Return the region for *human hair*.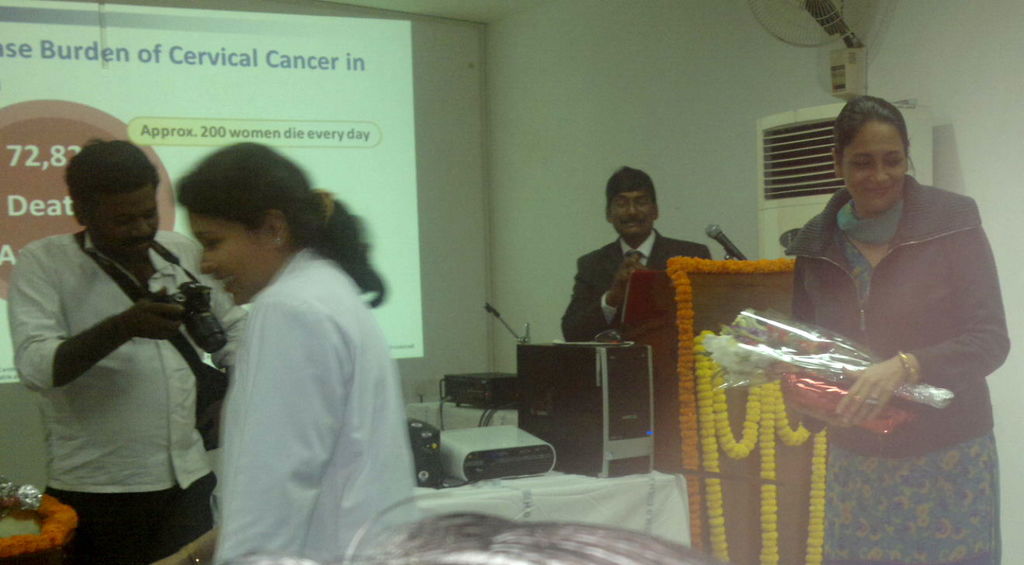
830 94 918 168.
